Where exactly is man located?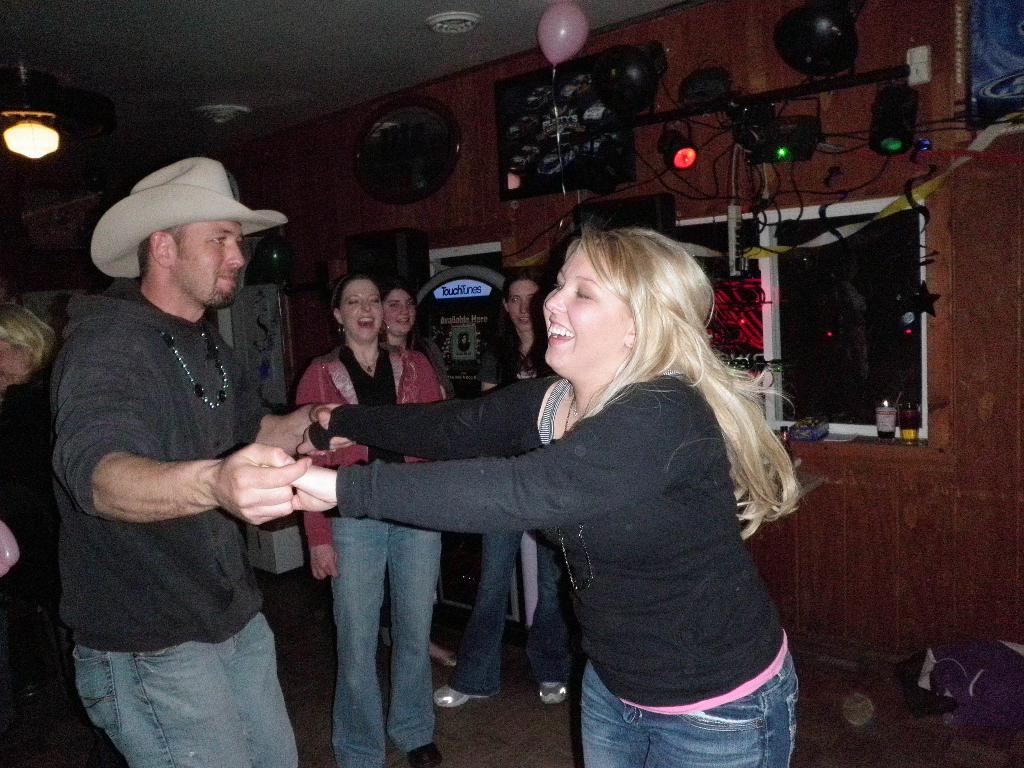
Its bounding box is Rect(52, 159, 370, 767).
